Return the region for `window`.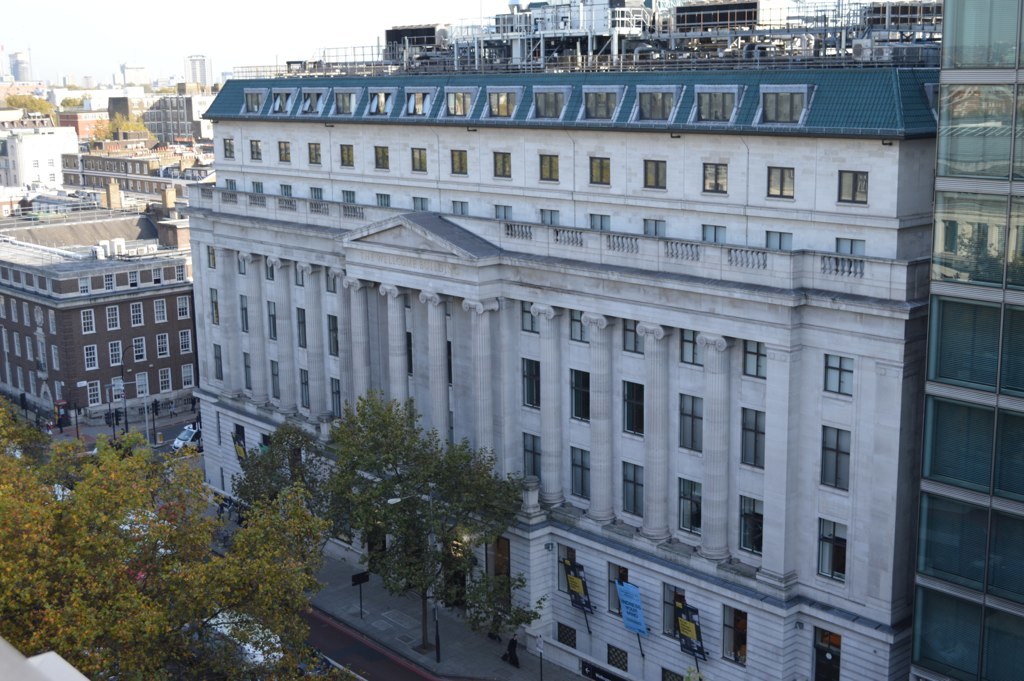
crop(131, 299, 142, 327).
